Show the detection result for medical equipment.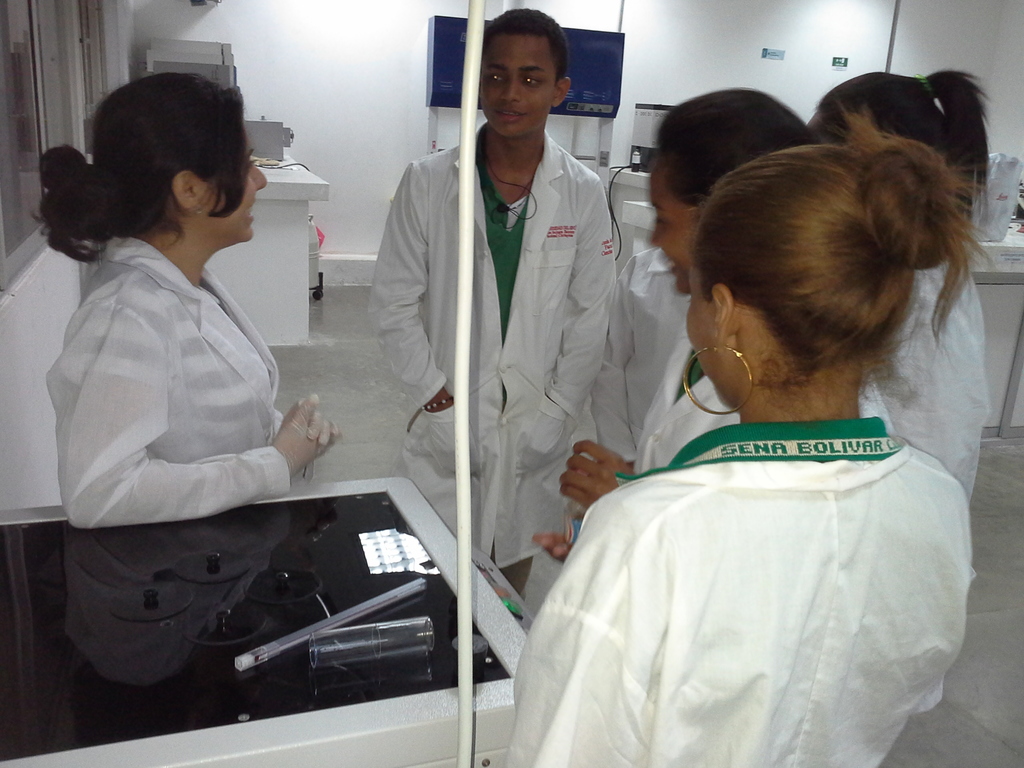
l=242, t=120, r=292, b=161.
